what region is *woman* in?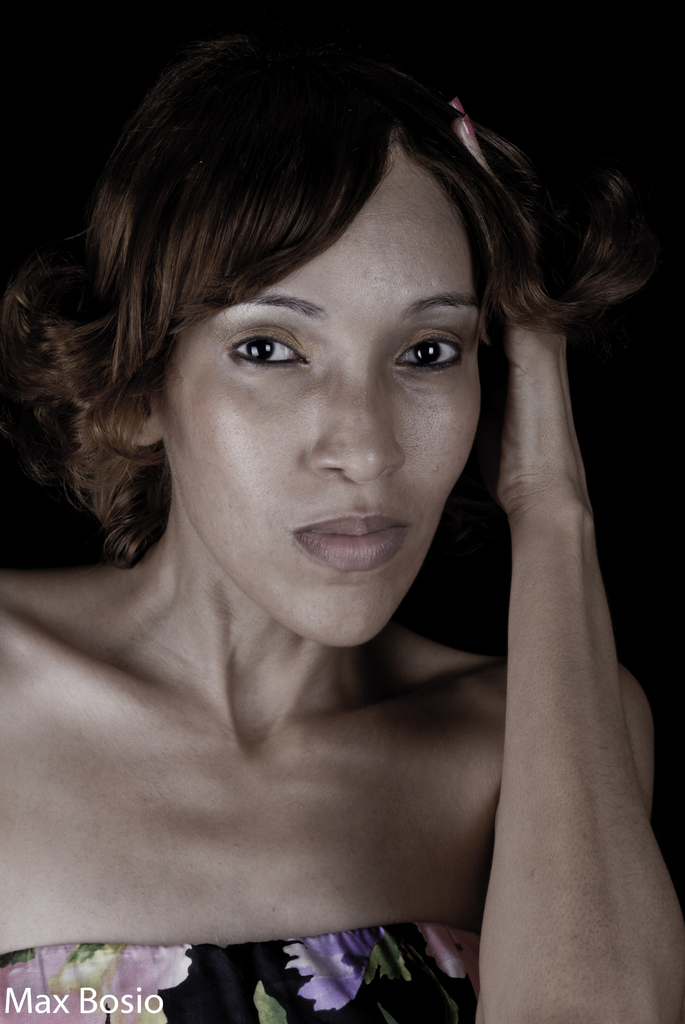
l=0, t=54, r=666, b=996.
